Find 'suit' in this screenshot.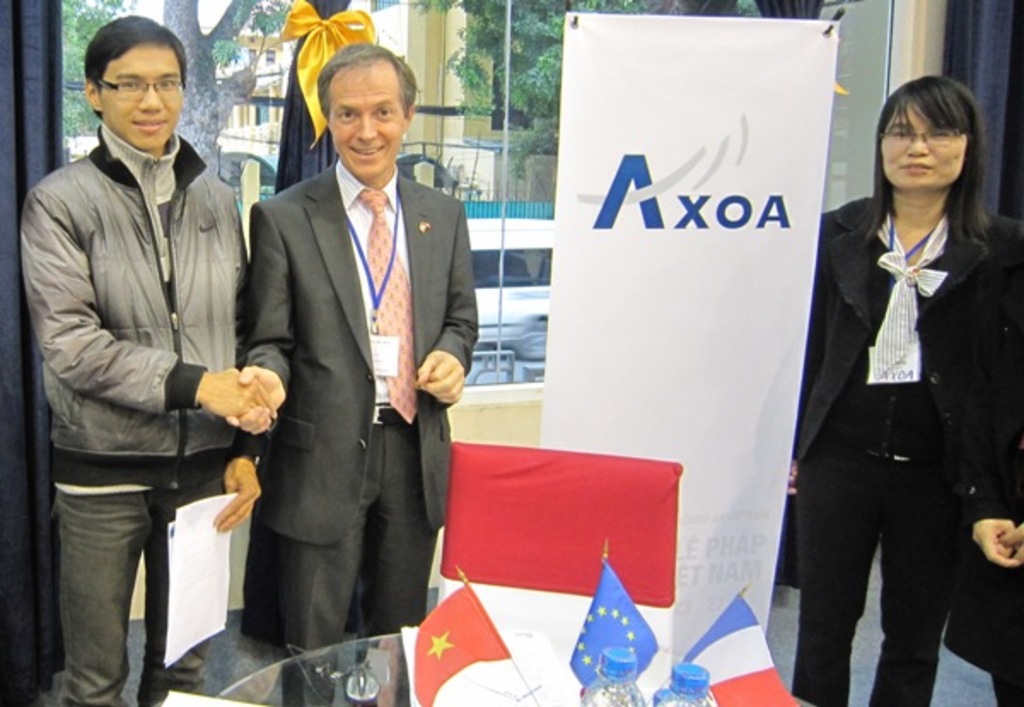
The bounding box for 'suit' is rect(232, 38, 468, 659).
